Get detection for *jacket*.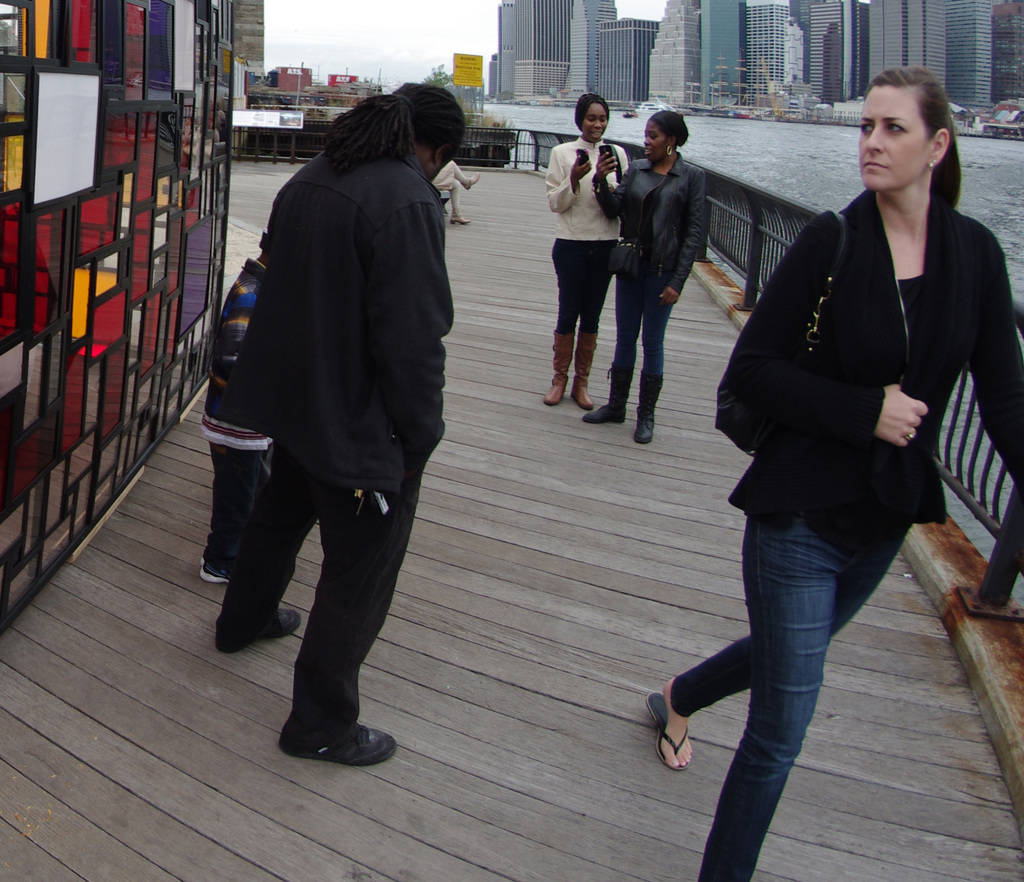
Detection: {"x1": 227, "y1": 142, "x2": 460, "y2": 489}.
